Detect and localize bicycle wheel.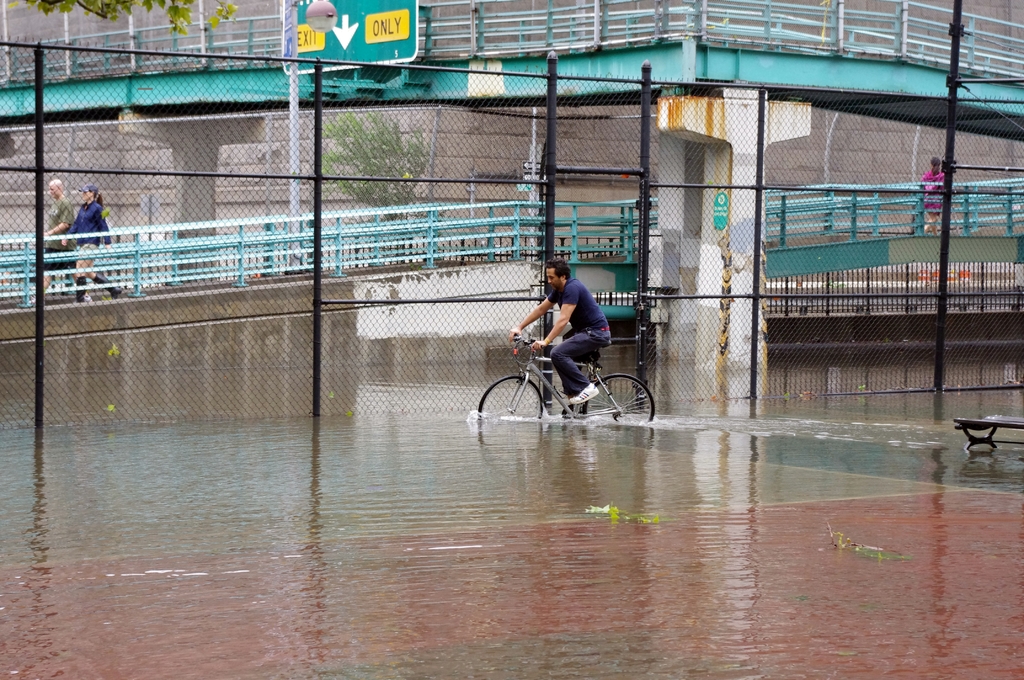
Localized at [x1=598, y1=373, x2=654, y2=425].
